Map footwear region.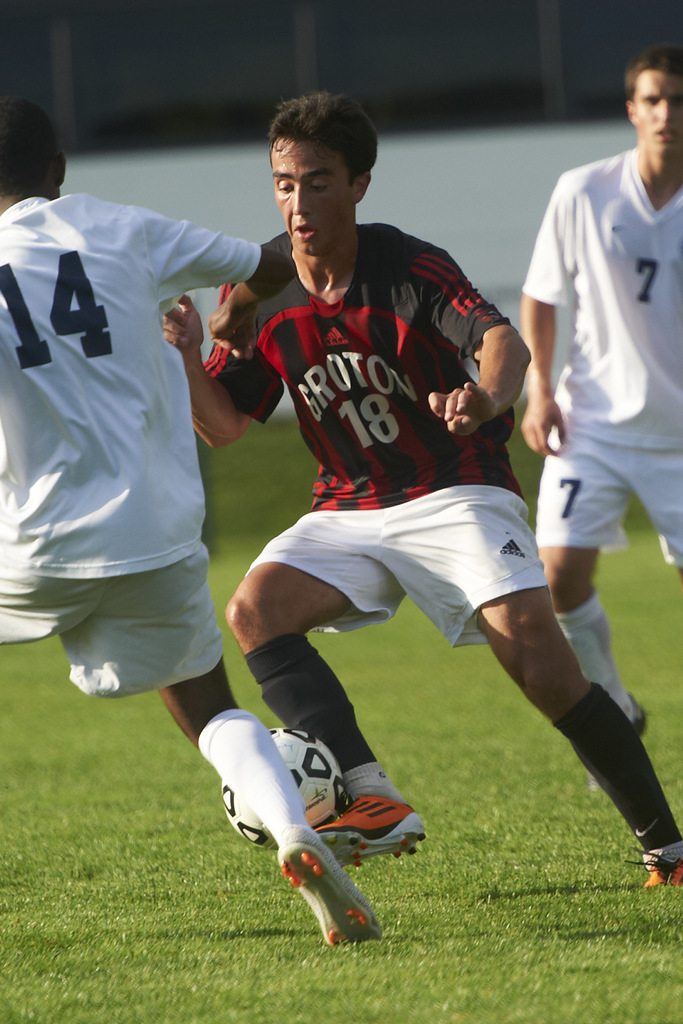
Mapped to bbox(627, 851, 682, 891).
